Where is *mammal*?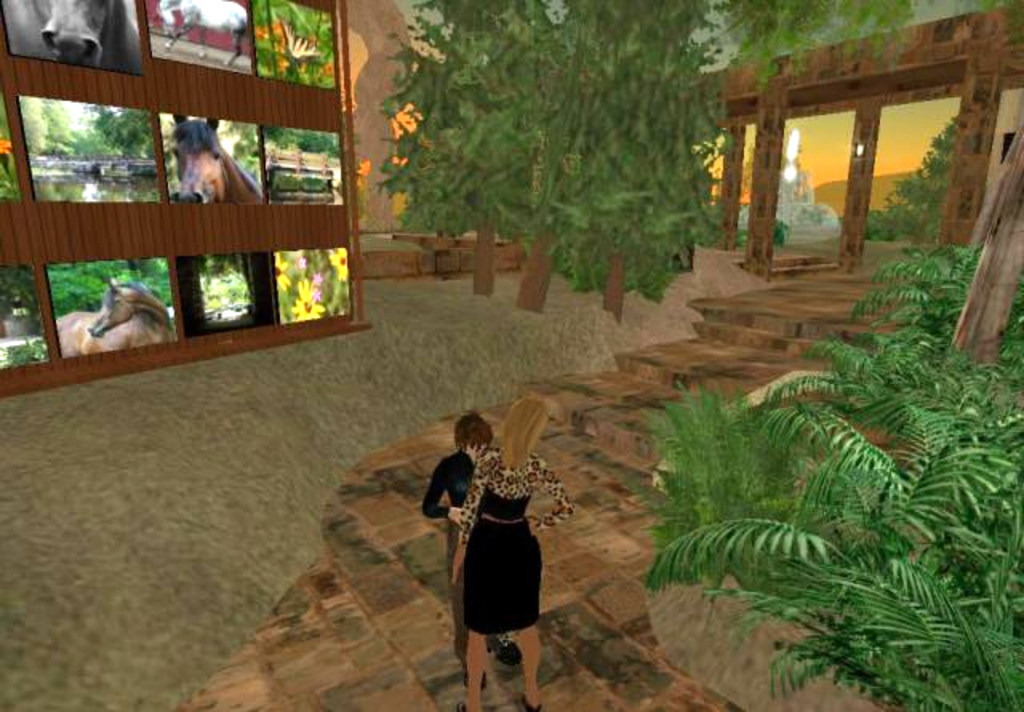
box=[54, 272, 168, 349].
